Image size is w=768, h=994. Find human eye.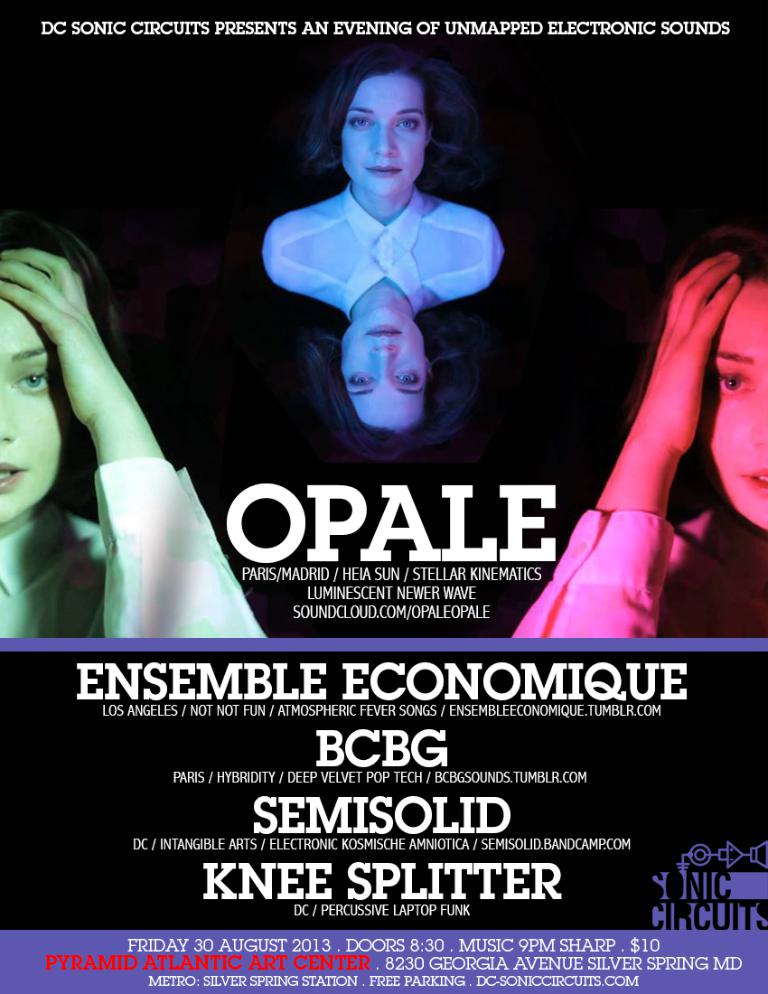
box(706, 370, 749, 402).
